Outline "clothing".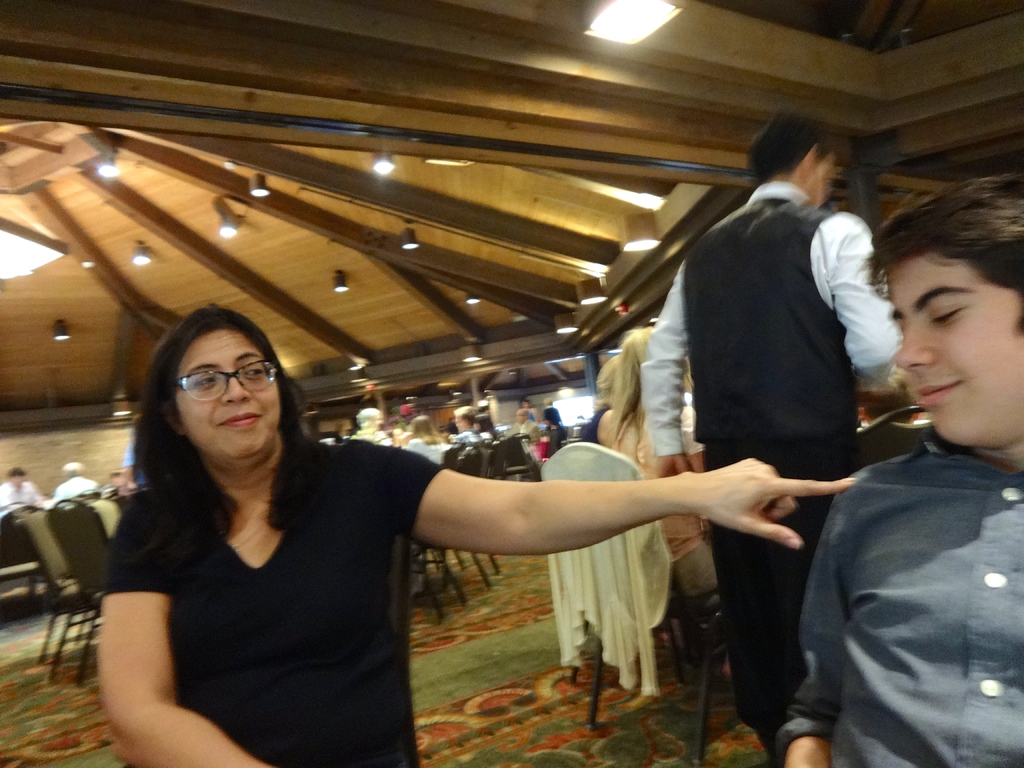
Outline: 106, 429, 460, 767.
